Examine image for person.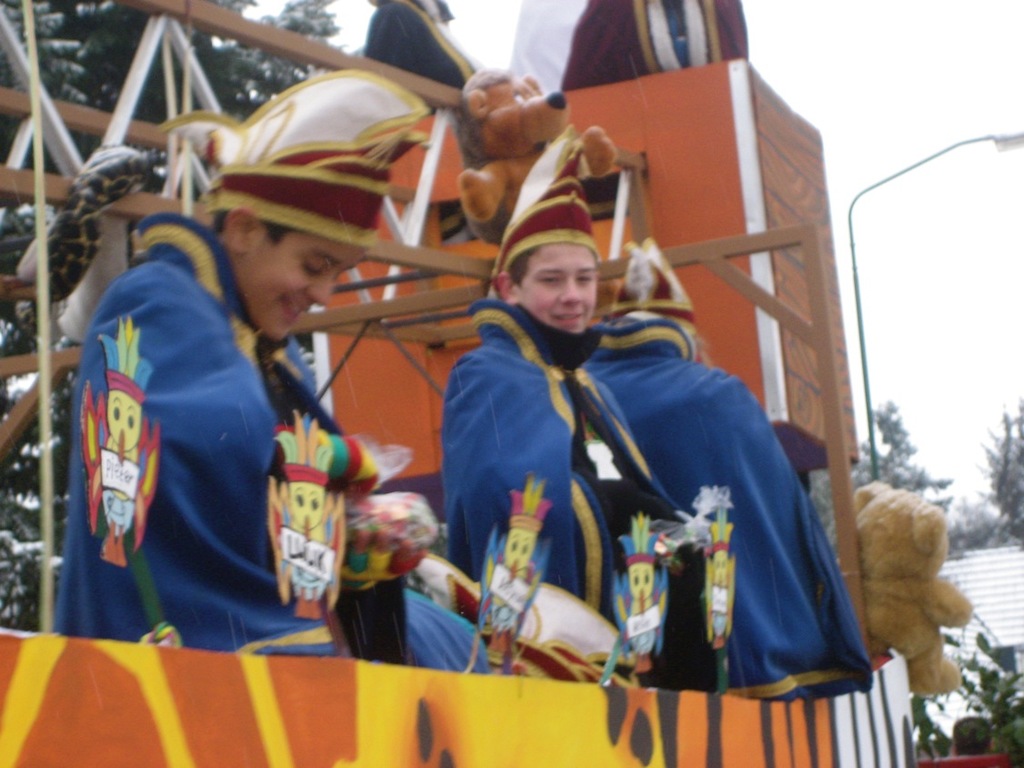
Examination result: left=587, top=223, right=868, bottom=715.
